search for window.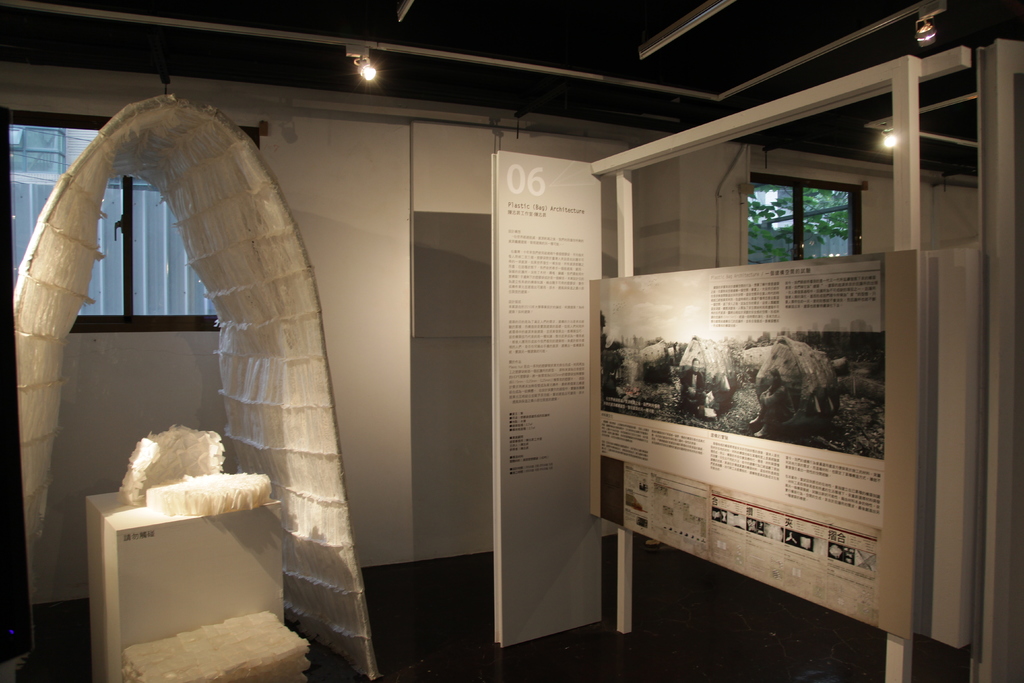
Found at 748,172,853,263.
